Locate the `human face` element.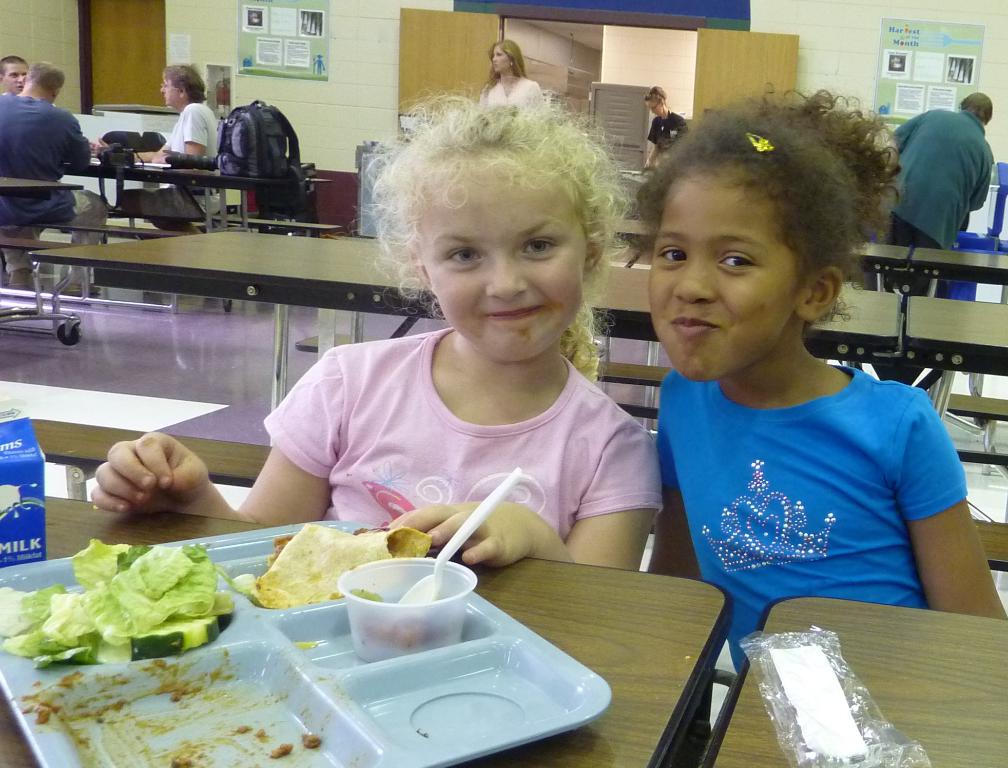
Element bbox: 4, 64, 25, 91.
